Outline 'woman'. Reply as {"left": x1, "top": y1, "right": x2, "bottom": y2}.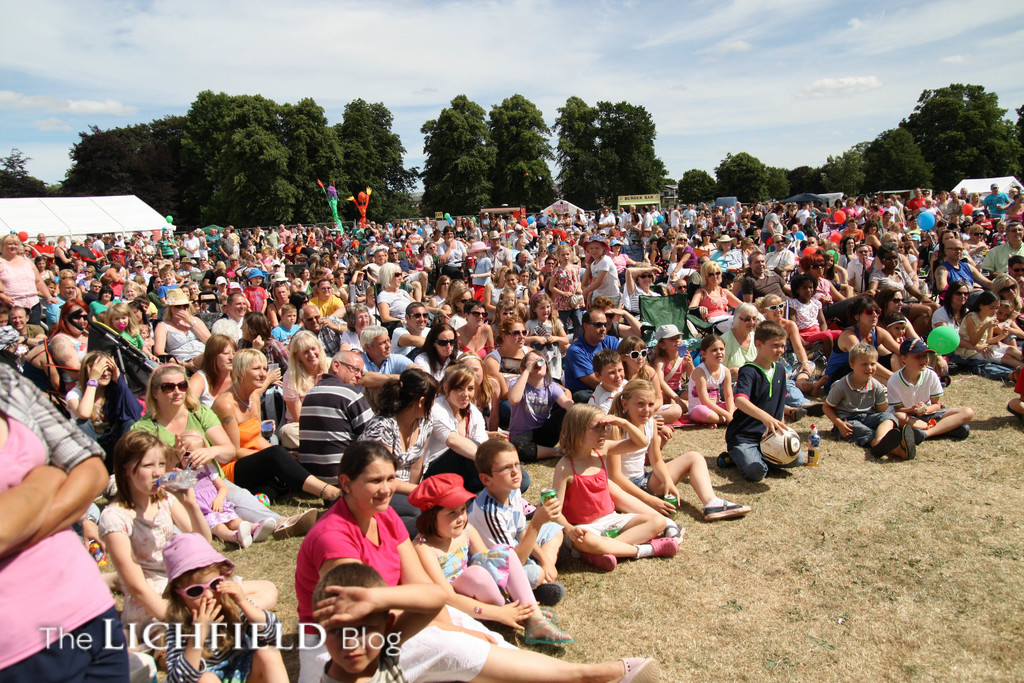
{"left": 682, "top": 259, "right": 746, "bottom": 319}.
